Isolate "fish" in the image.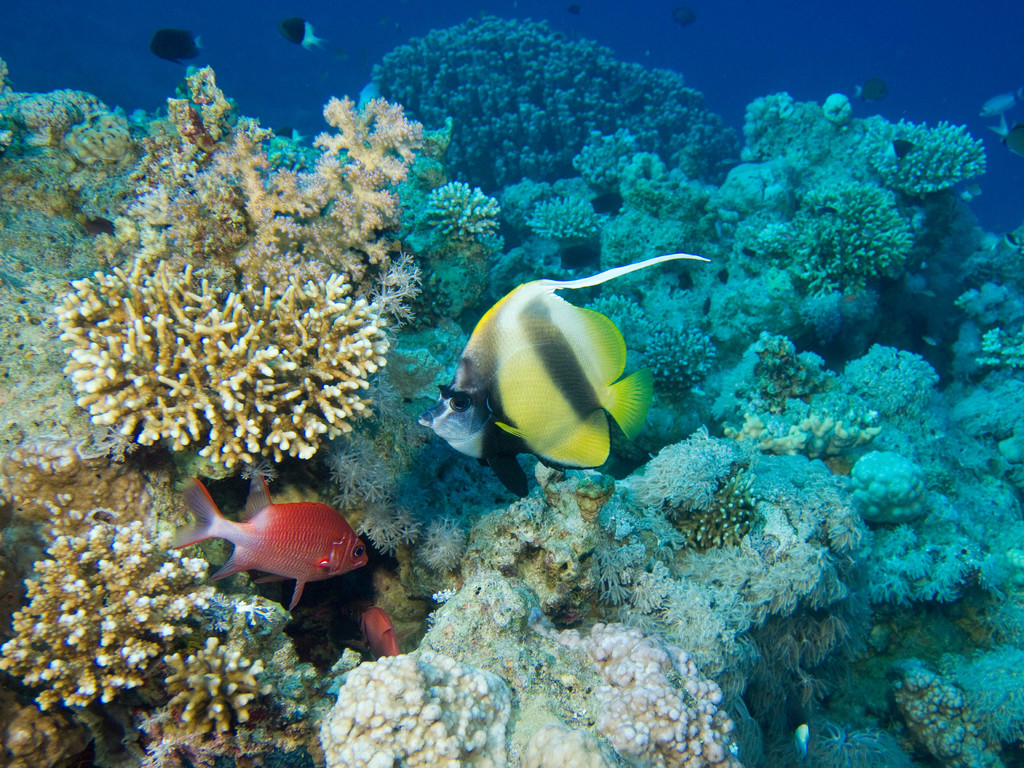
Isolated region: Rect(719, 267, 730, 287).
